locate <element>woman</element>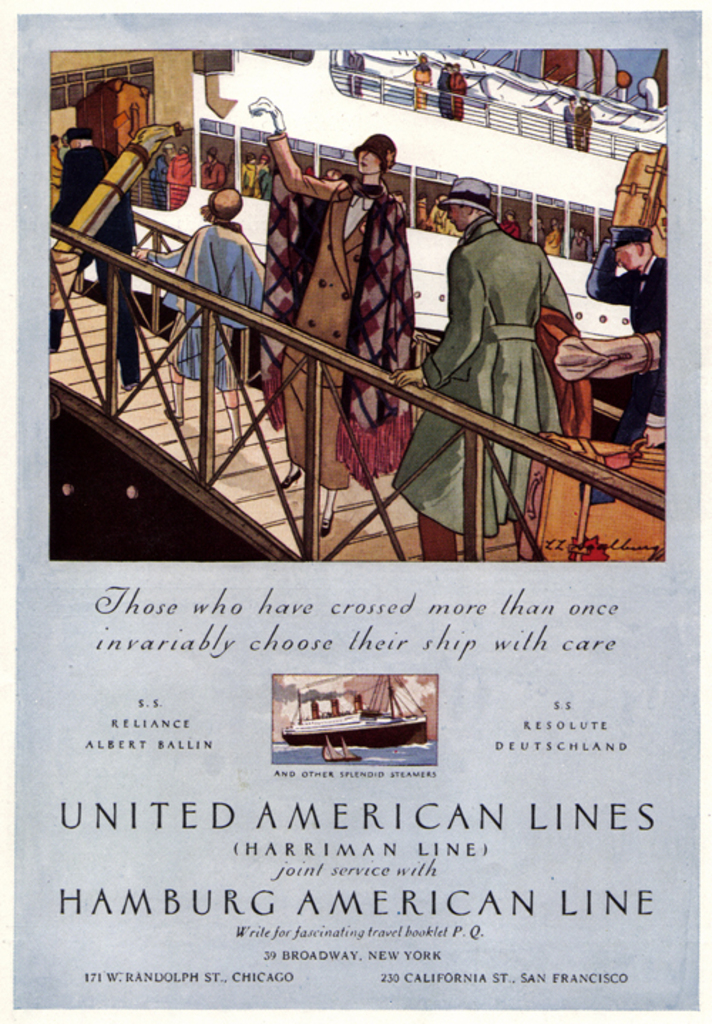
568 228 592 262
